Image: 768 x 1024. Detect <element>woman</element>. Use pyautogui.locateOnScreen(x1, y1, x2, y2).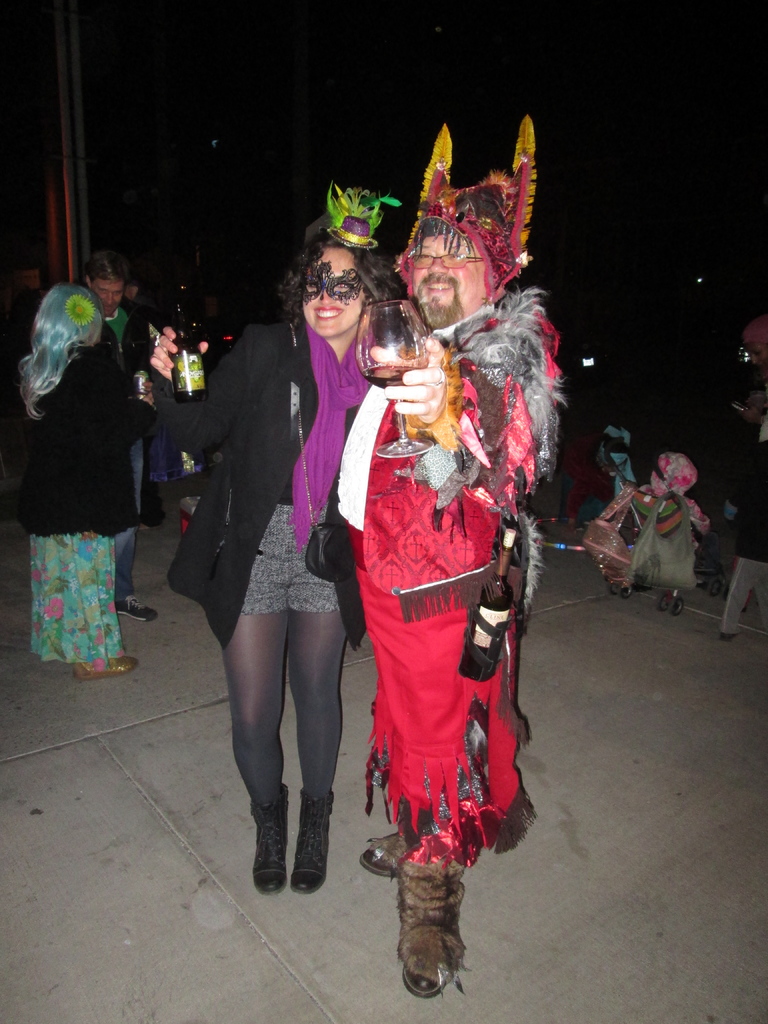
pyautogui.locateOnScreen(740, 314, 767, 440).
